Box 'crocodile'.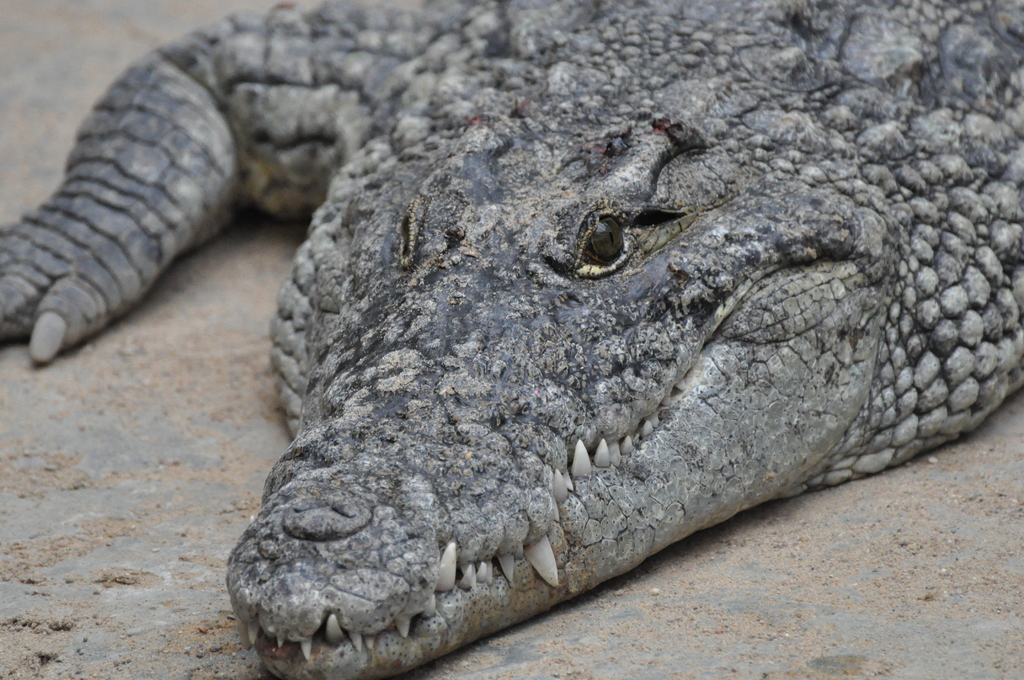
bbox(0, 0, 1023, 679).
